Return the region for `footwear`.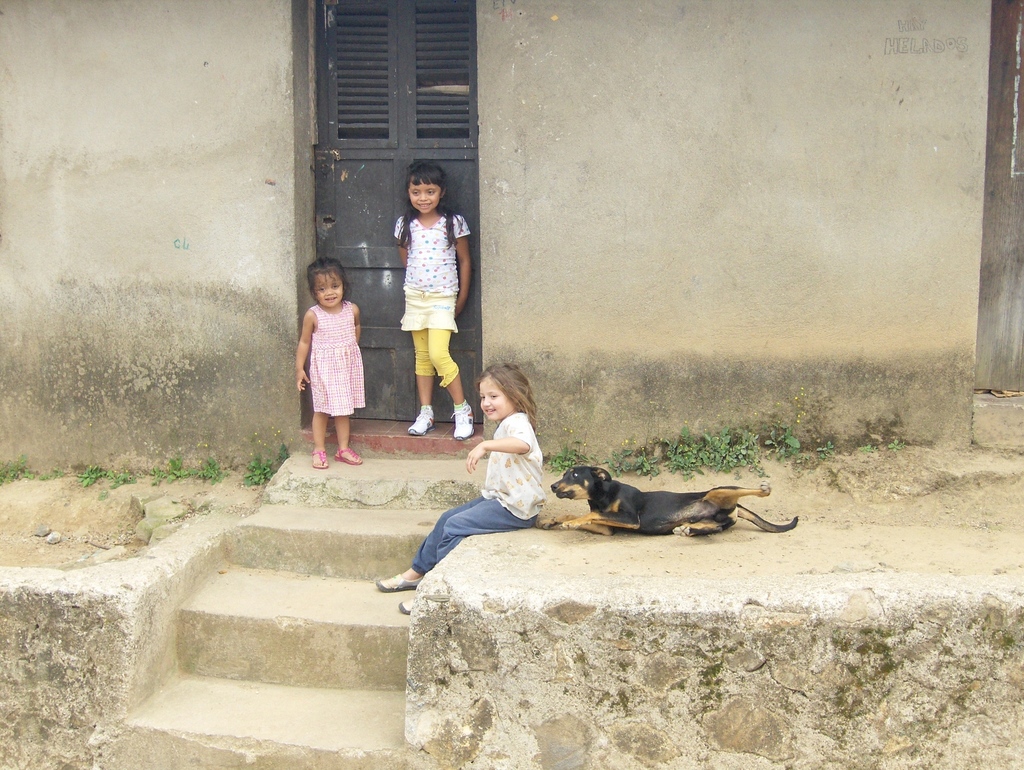
region(401, 596, 411, 613).
